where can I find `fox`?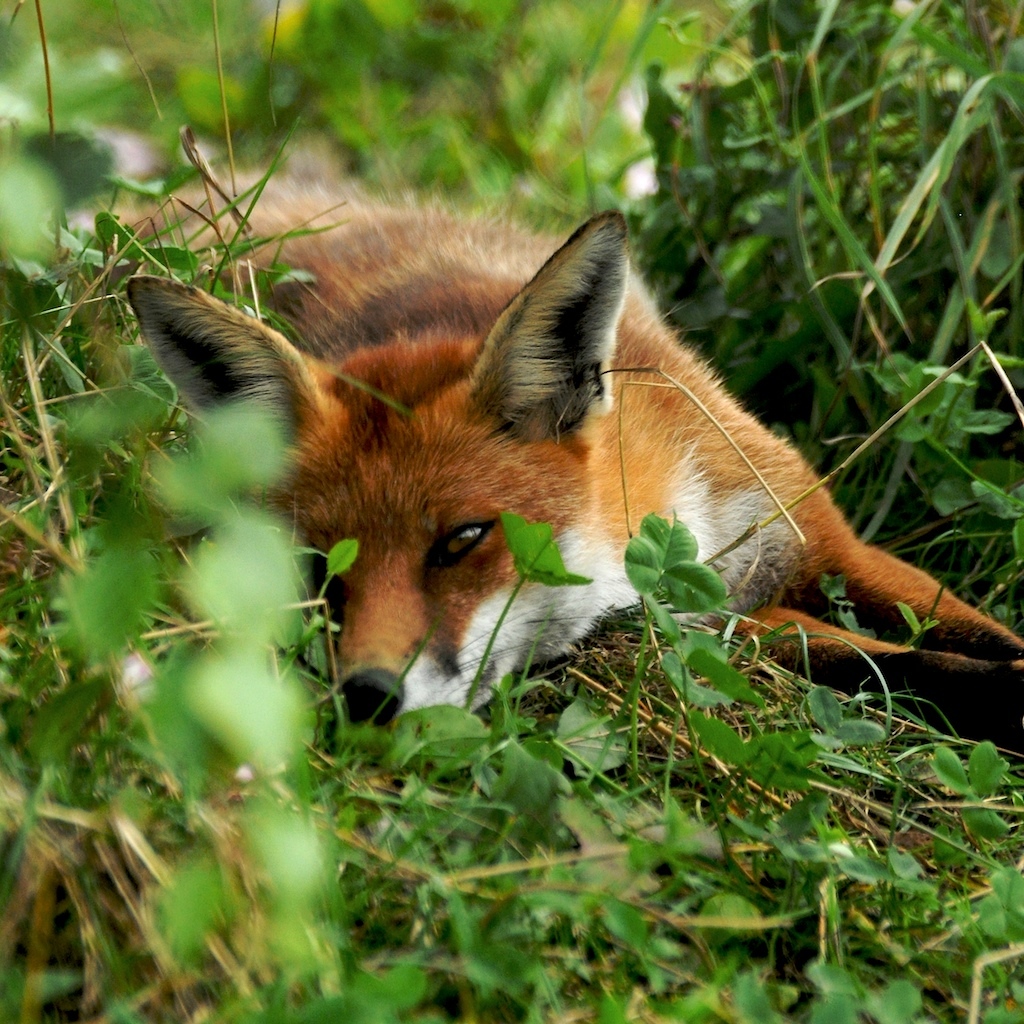
You can find it at Rect(76, 155, 1023, 764).
